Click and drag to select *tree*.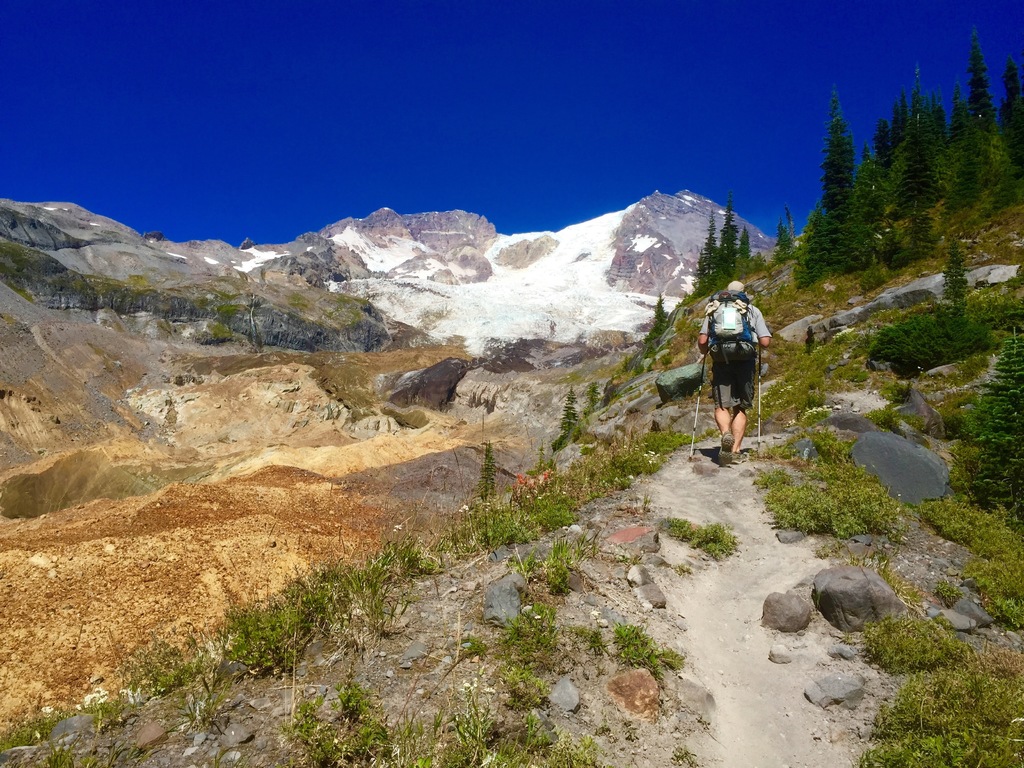
Selection: box(737, 226, 753, 270).
